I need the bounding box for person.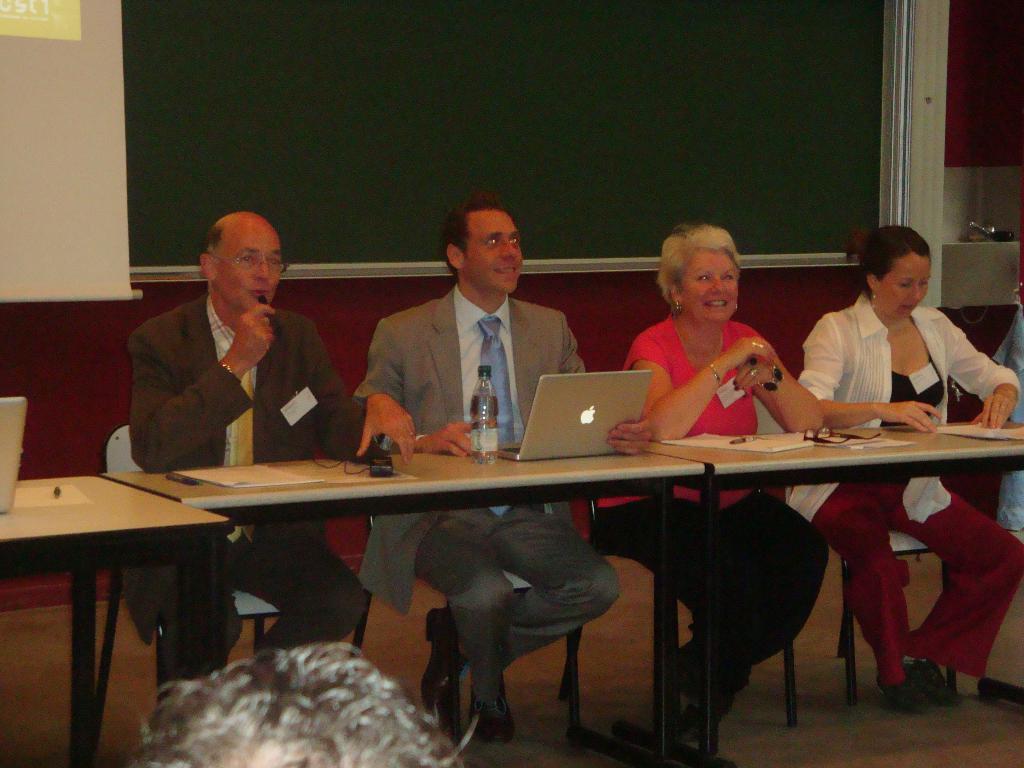
Here it is: 125,637,472,767.
